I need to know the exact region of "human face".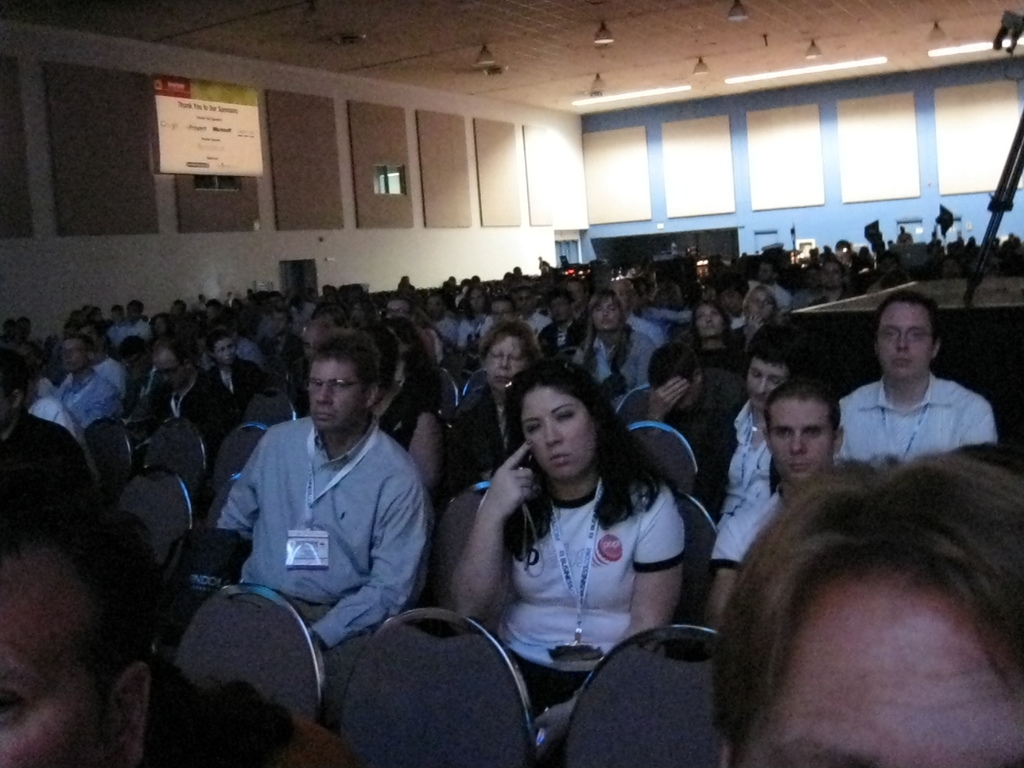
Region: <box>155,362,185,385</box>.
